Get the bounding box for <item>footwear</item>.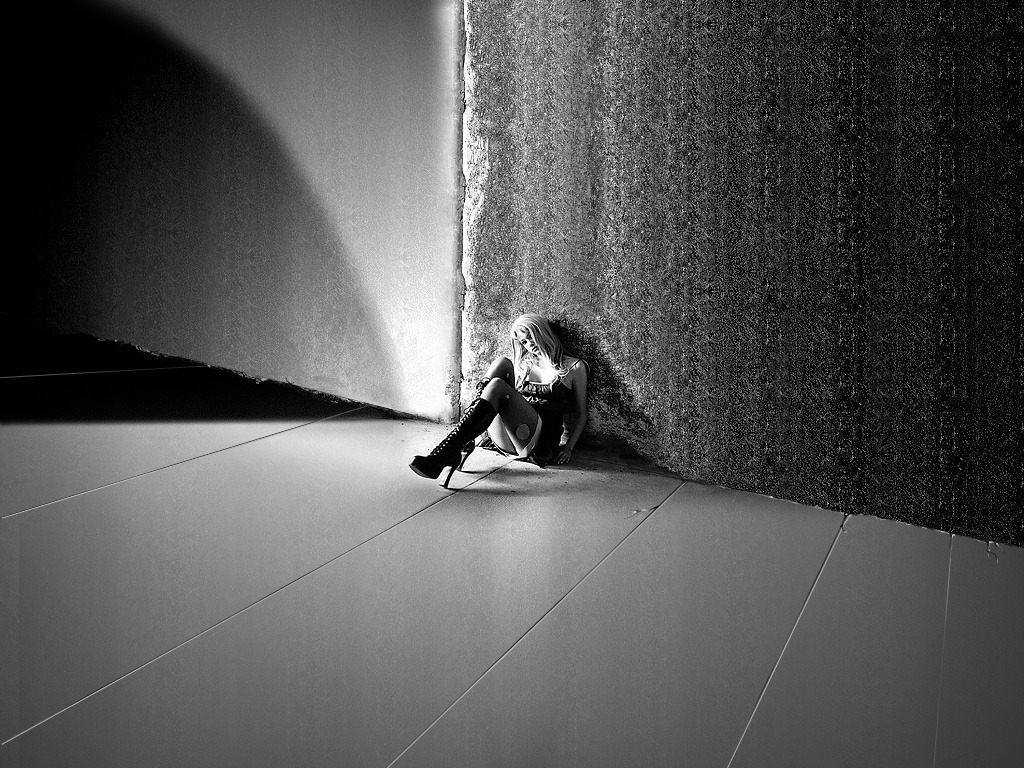
{"left": 435, "top": 381, "right": 492, "bottom": 466}.
